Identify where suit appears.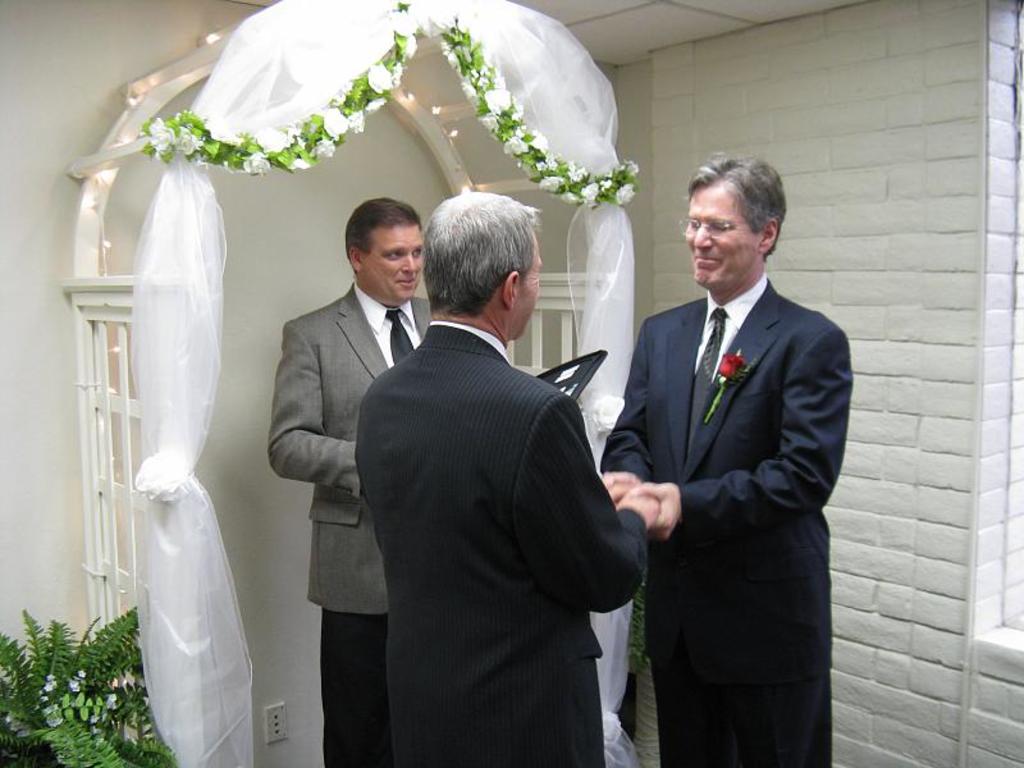
Appears at BBox(355, 321, 650, 767).
